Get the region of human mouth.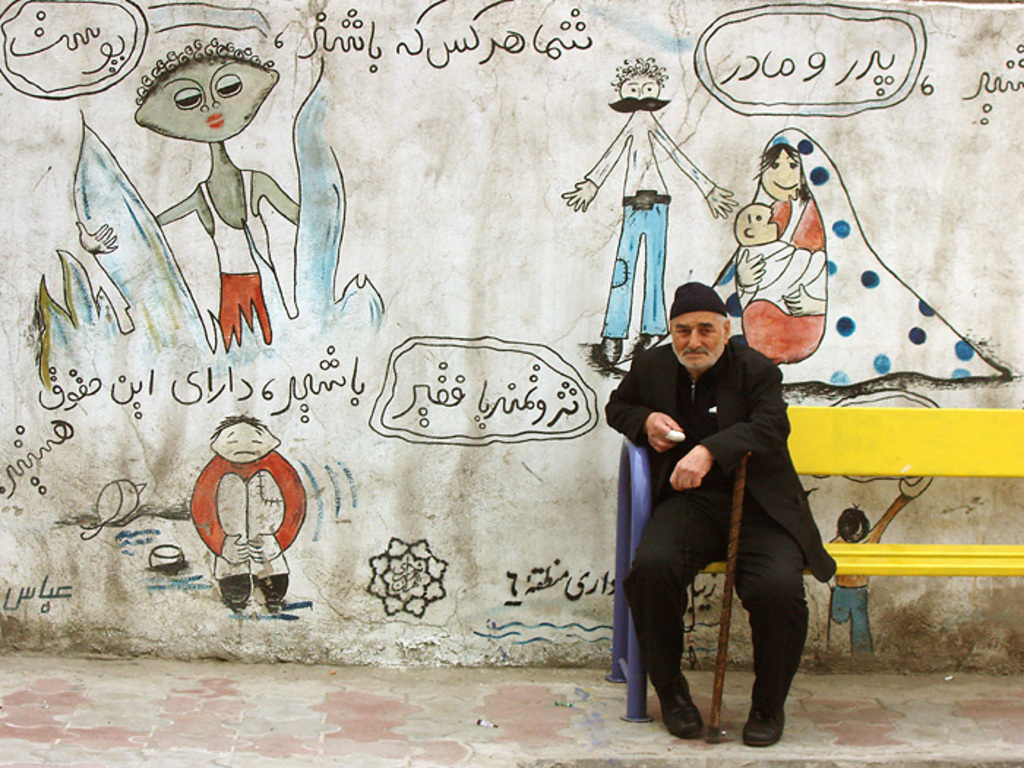
x1=682 y1=350 x2=711 y2=358.
